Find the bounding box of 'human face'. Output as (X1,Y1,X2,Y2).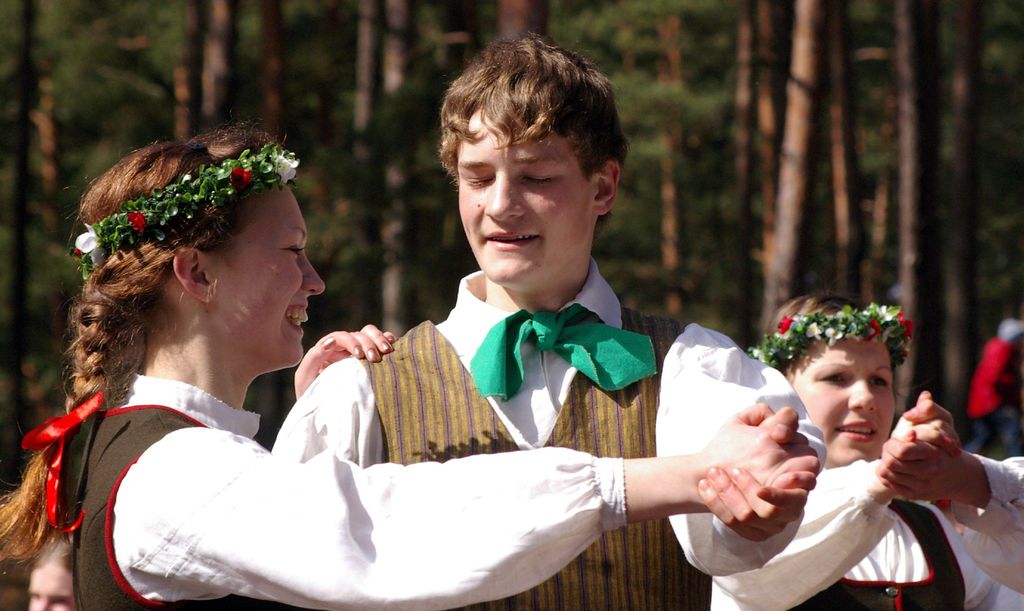
(204,179,324,368).
